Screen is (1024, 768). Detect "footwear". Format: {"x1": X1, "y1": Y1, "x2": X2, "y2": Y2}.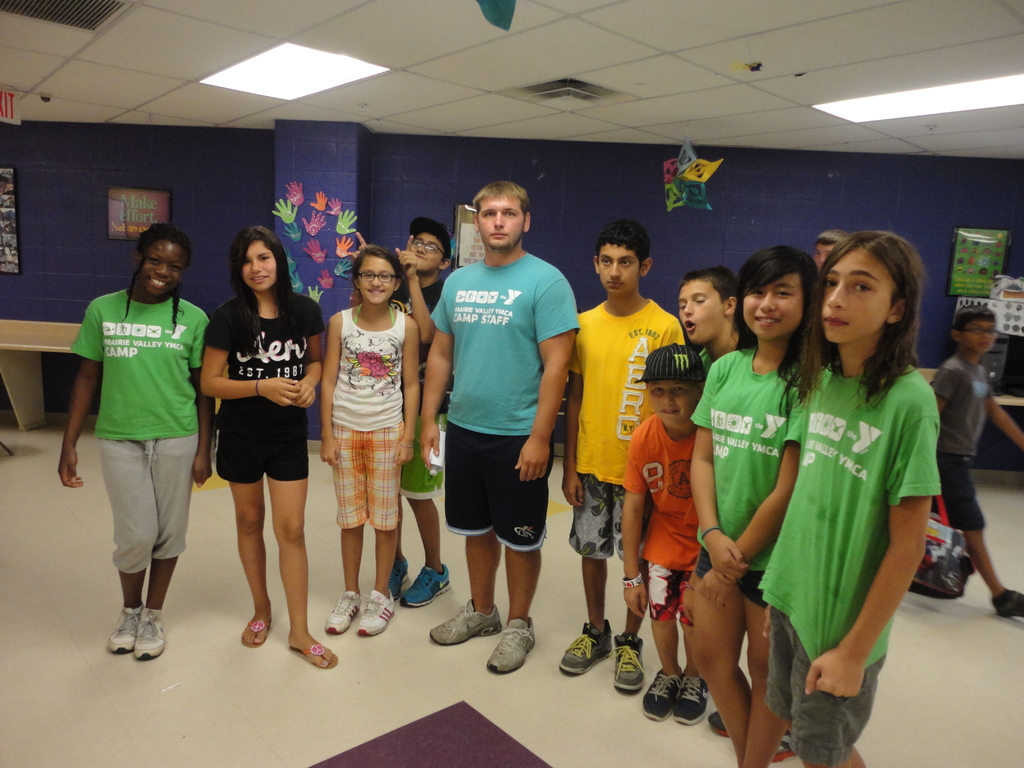
{"x1": 326, "y1": 588, "x2": 359, "y2": 637}.
